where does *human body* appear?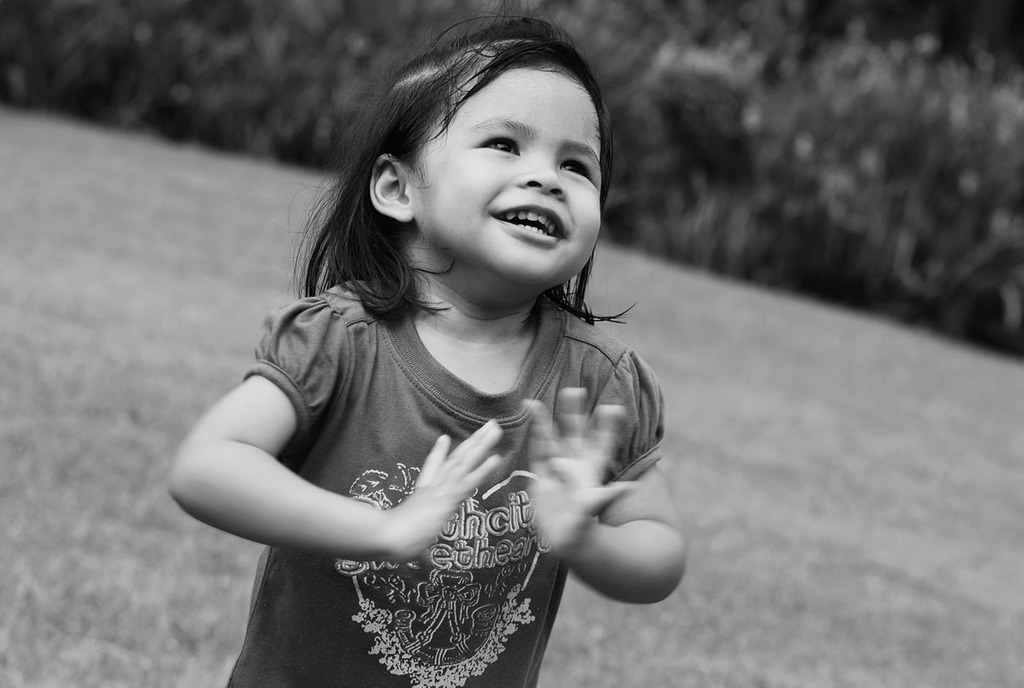
Appears at 175,70,702,672.
